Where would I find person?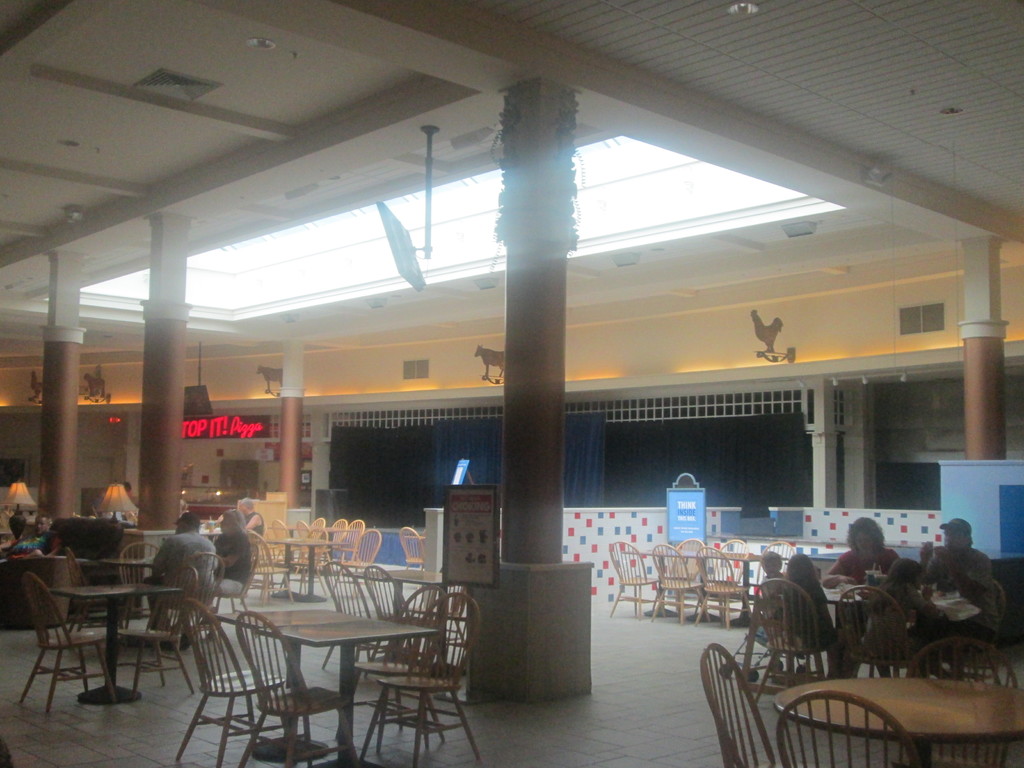
At x1=892, y1=516, x2=995, y2=646.
